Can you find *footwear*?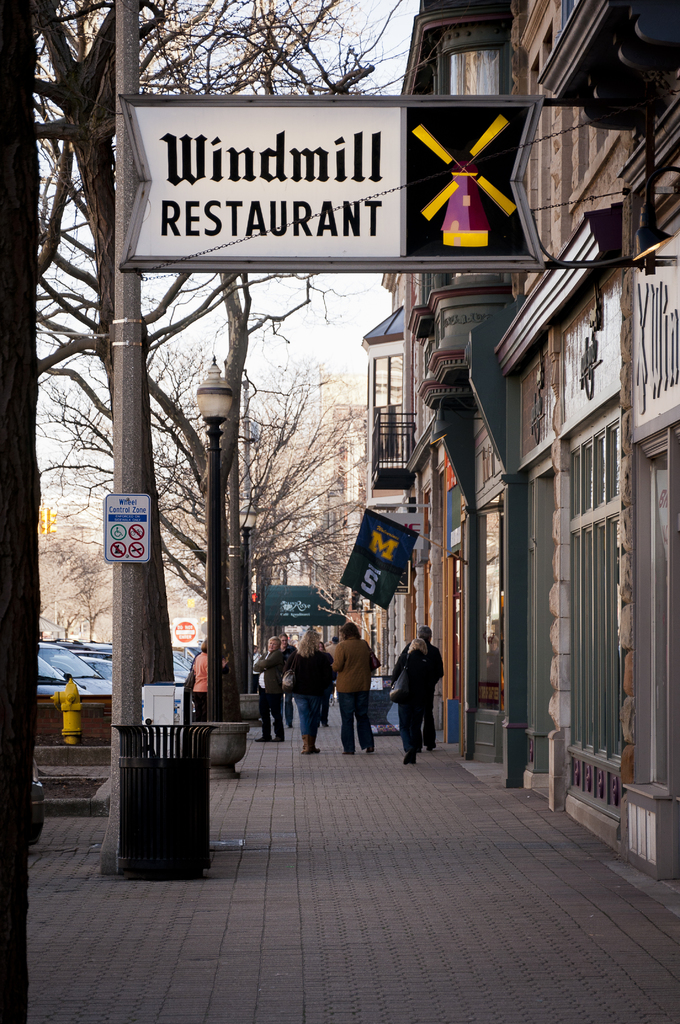
Yes, bounding box: 416/746/419/751.
